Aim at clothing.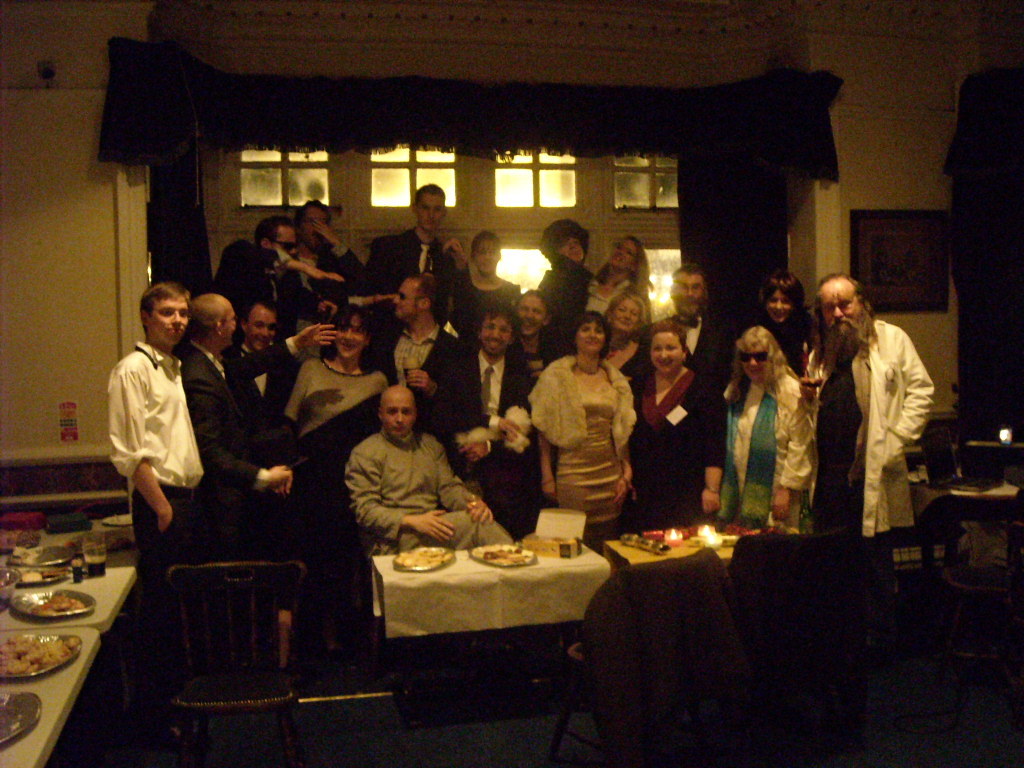
Aimed at region(558, 274, 651, 311).
